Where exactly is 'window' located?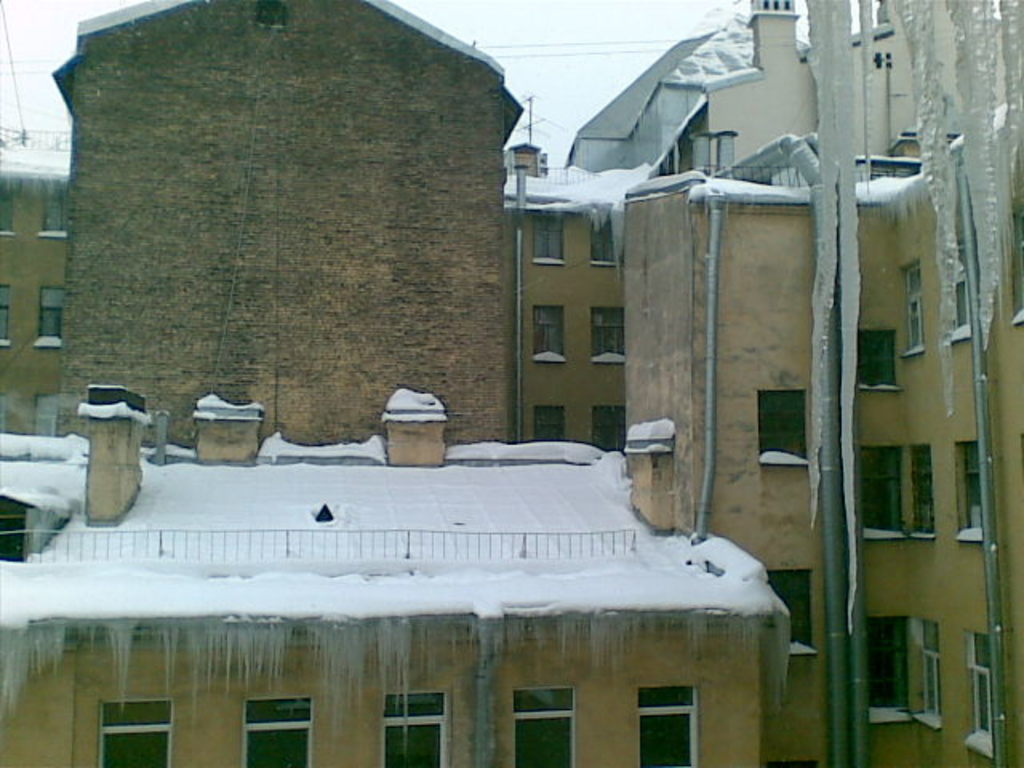
Its bounding box is region(904, 429, 939, 542).
